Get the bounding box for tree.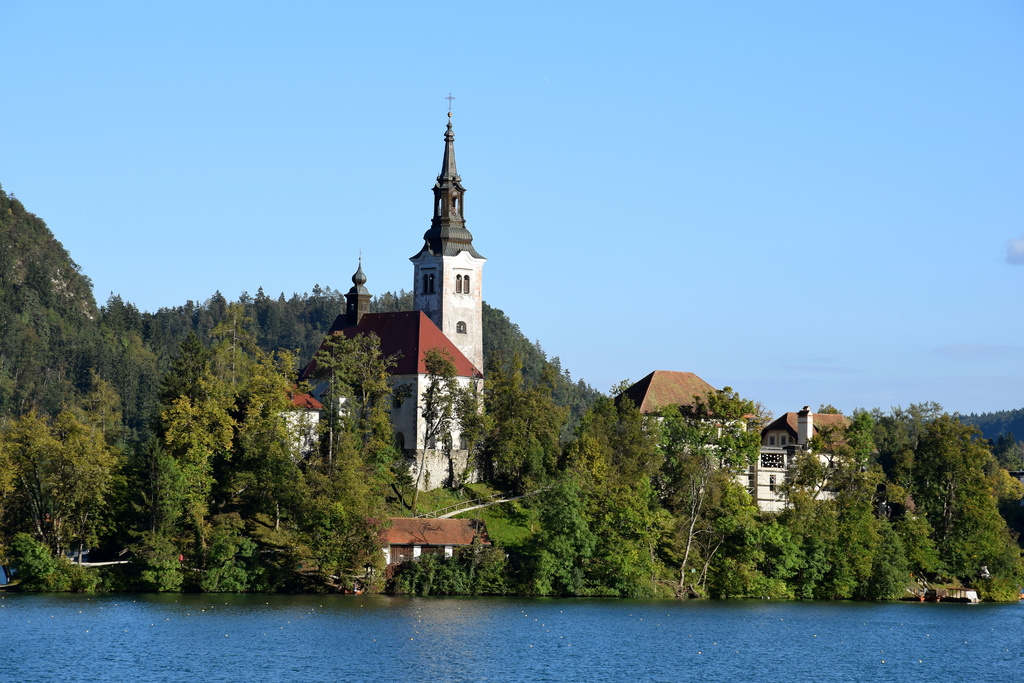
(125, 531, 179, 593).
